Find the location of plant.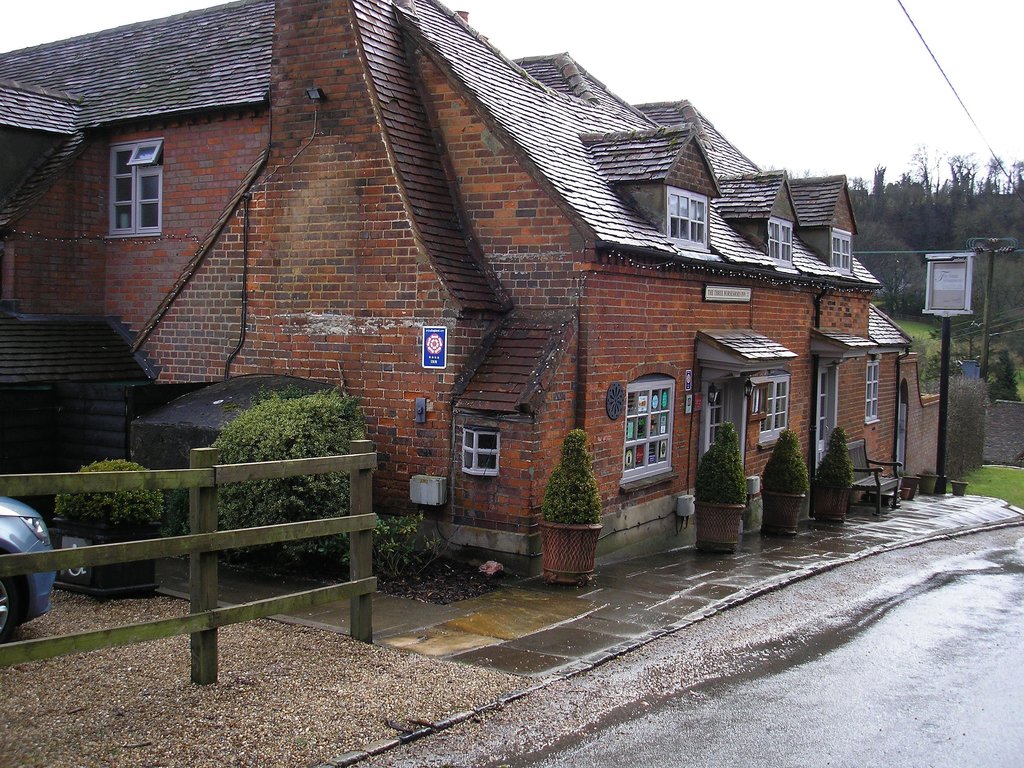
Location: bbox=(370, 508, 461, 584).
